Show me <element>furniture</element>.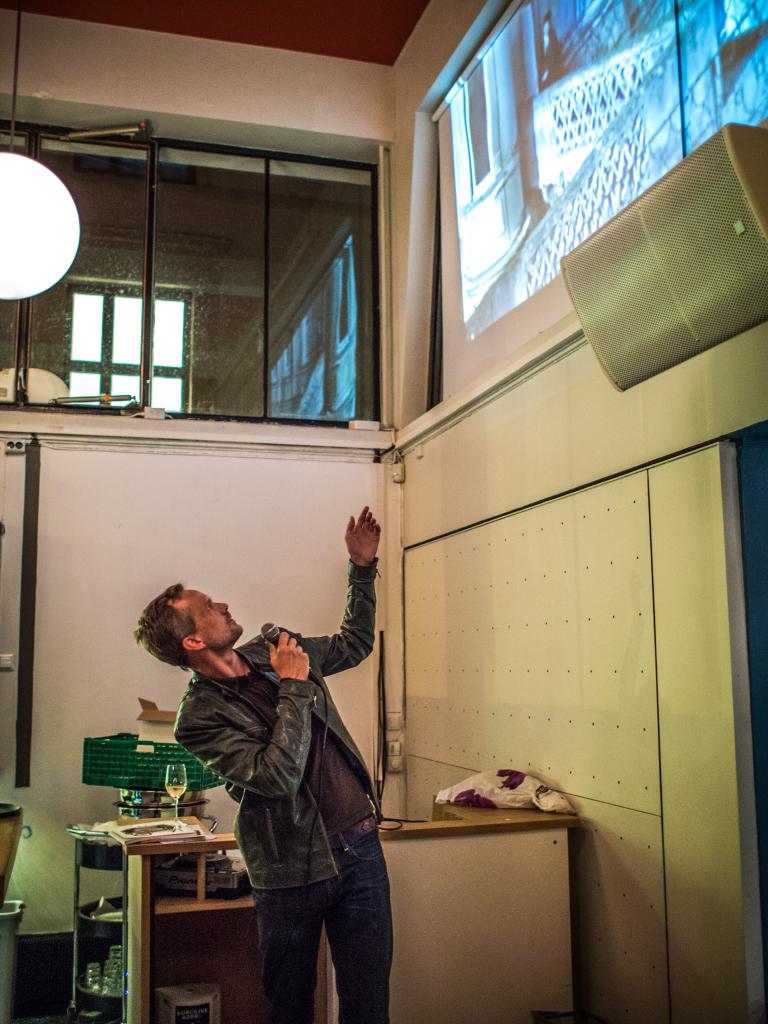
<element>furniture</element> is here: locate(67, 817, 257, 1023).
